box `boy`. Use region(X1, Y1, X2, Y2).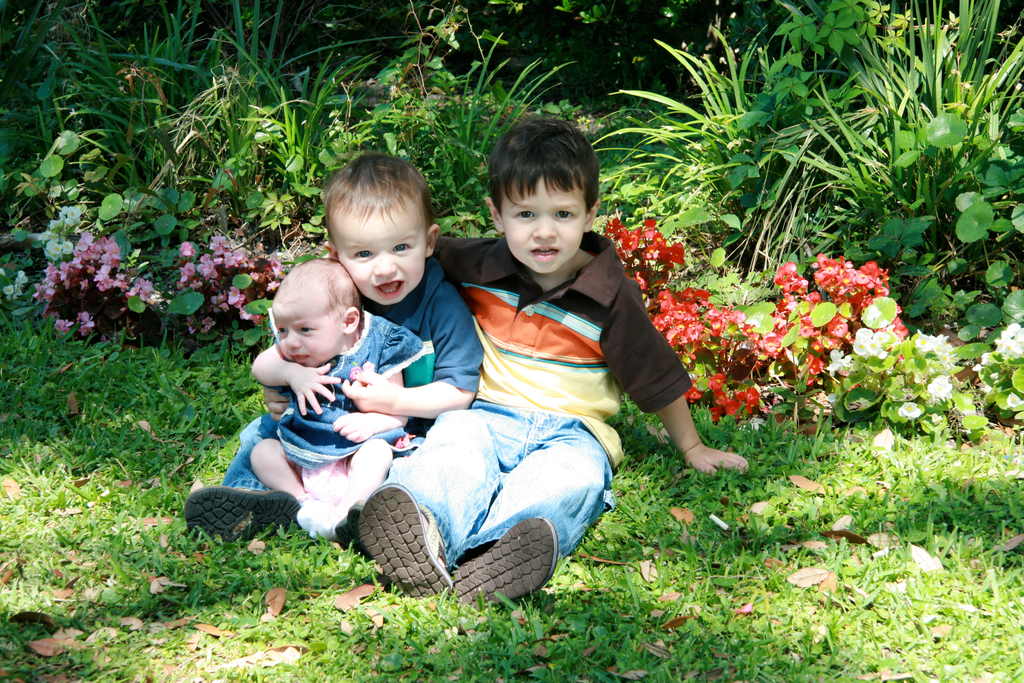
region(426, 117, 748, 614).
